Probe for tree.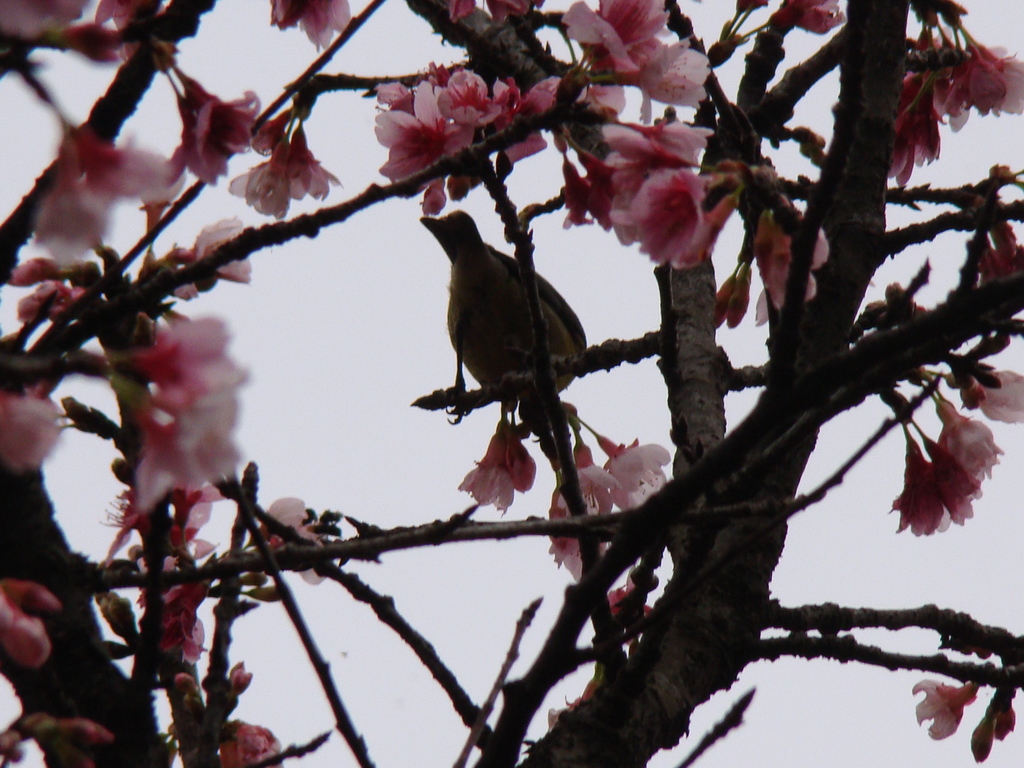
Probe result: 0,0,1023,767.
